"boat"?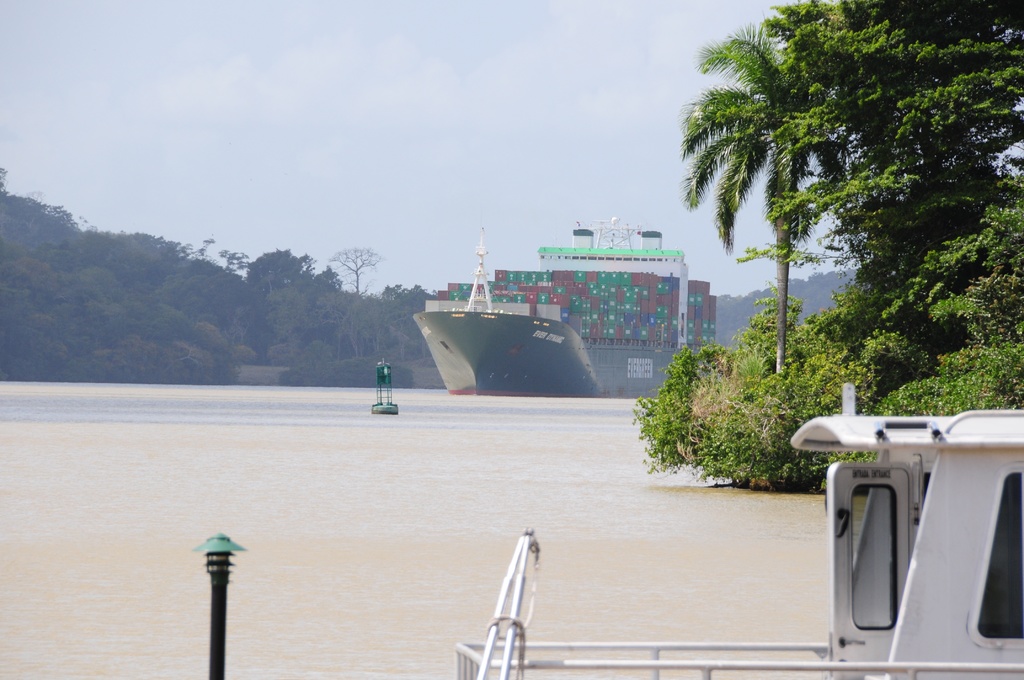
[left=456, top=379, right=1018, bottom=679]
